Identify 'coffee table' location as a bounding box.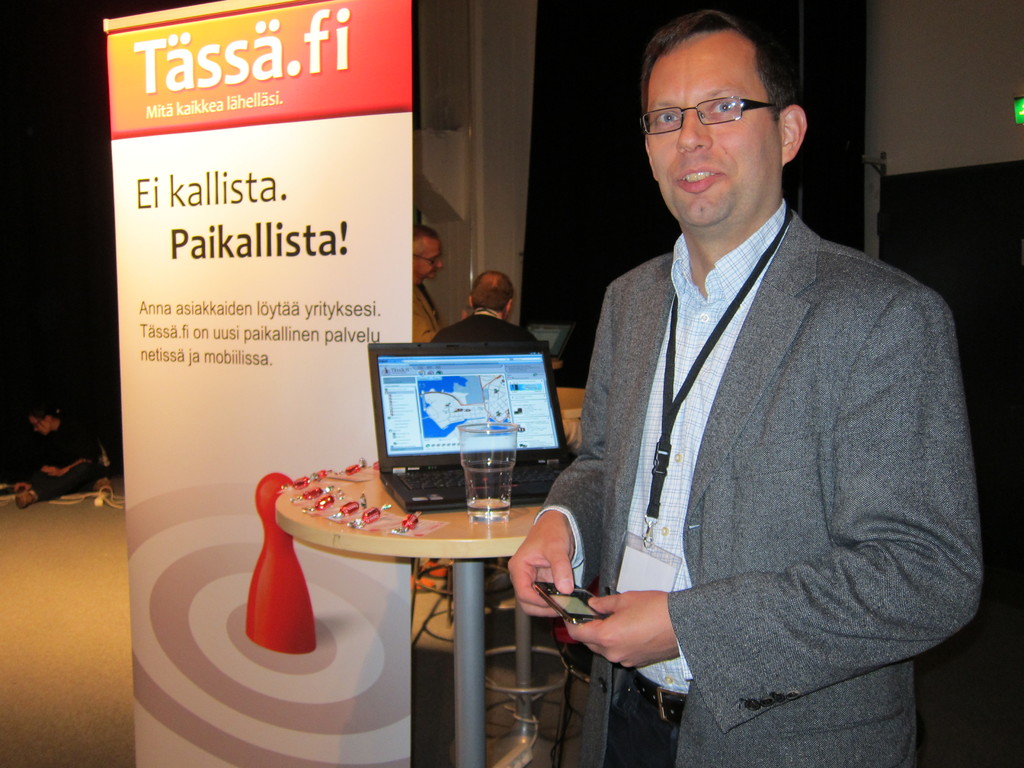
{"left": 278, "top": 450, "right": 582, "bottom": 767}.
